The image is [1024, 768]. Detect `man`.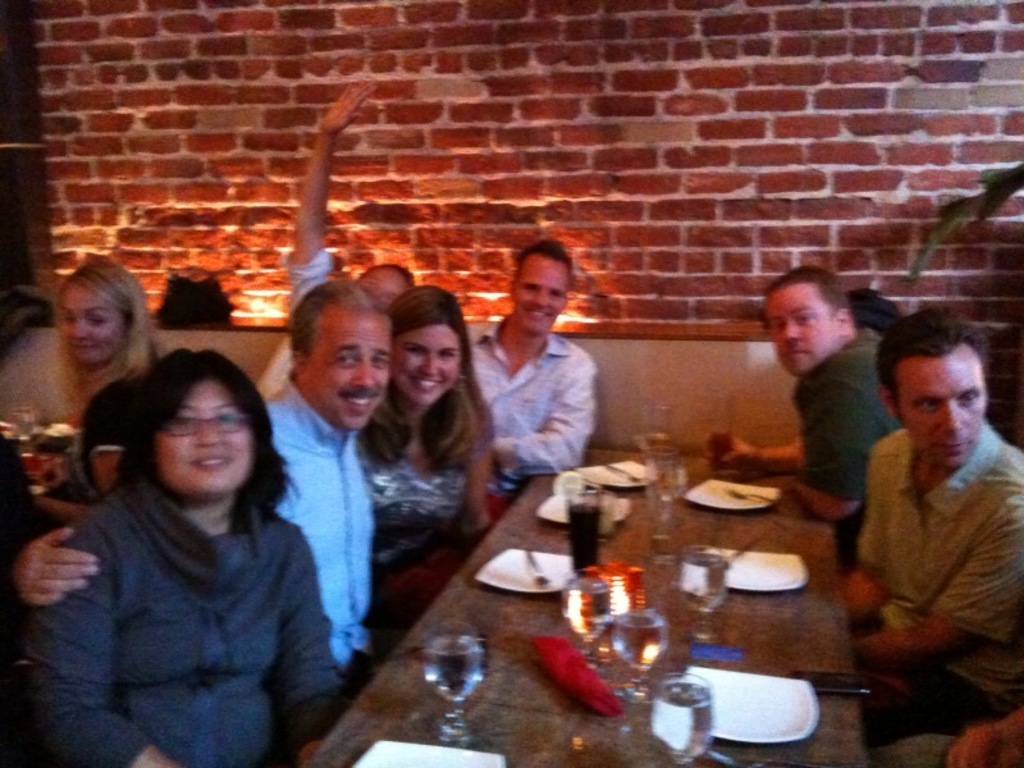
Detection: 712, 265, 902, 567.
